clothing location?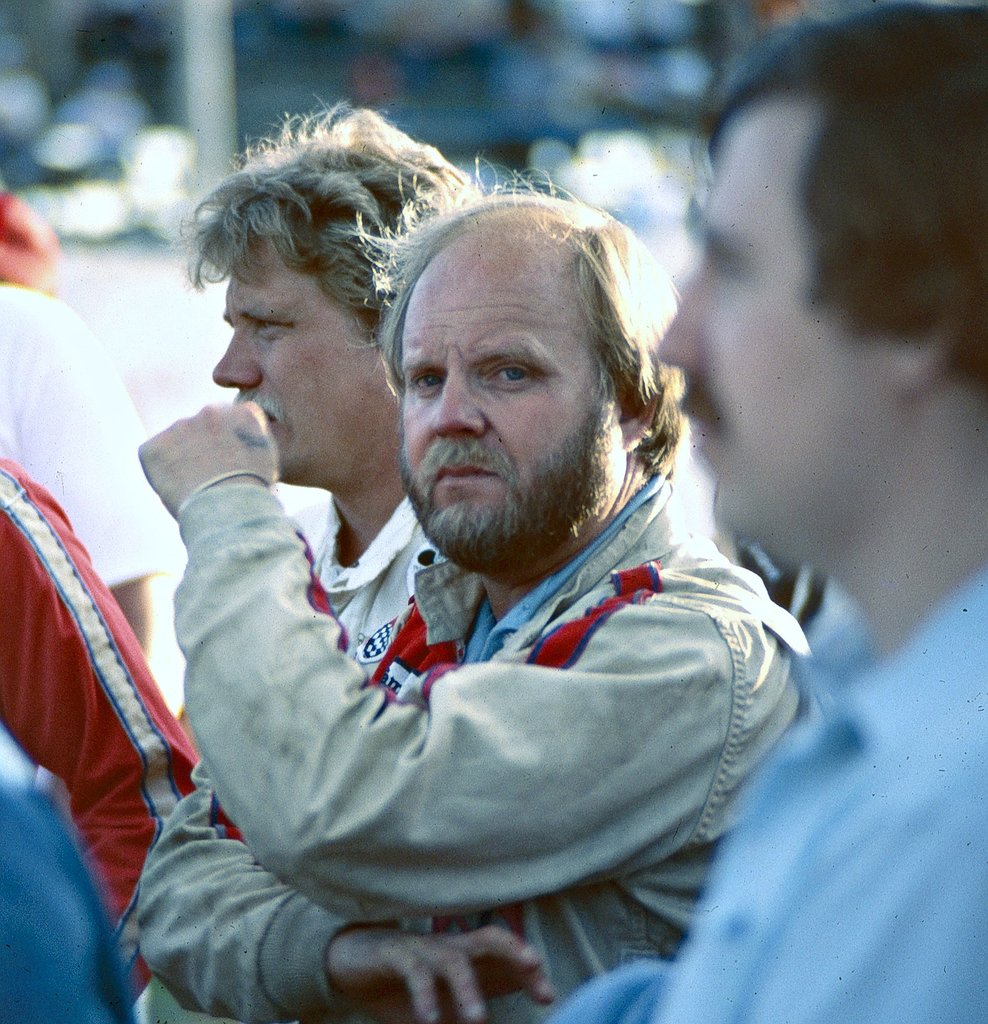
<box>279,493,435,687</box>
